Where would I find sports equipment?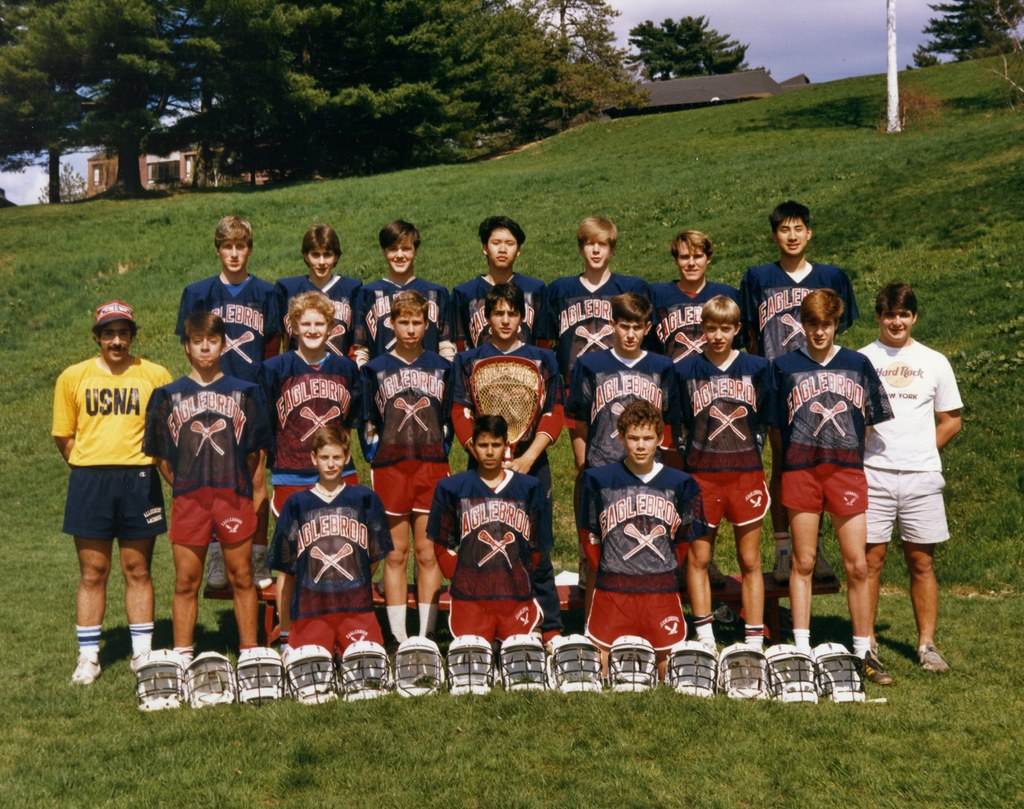
At box(468, 353, 541, 468).
